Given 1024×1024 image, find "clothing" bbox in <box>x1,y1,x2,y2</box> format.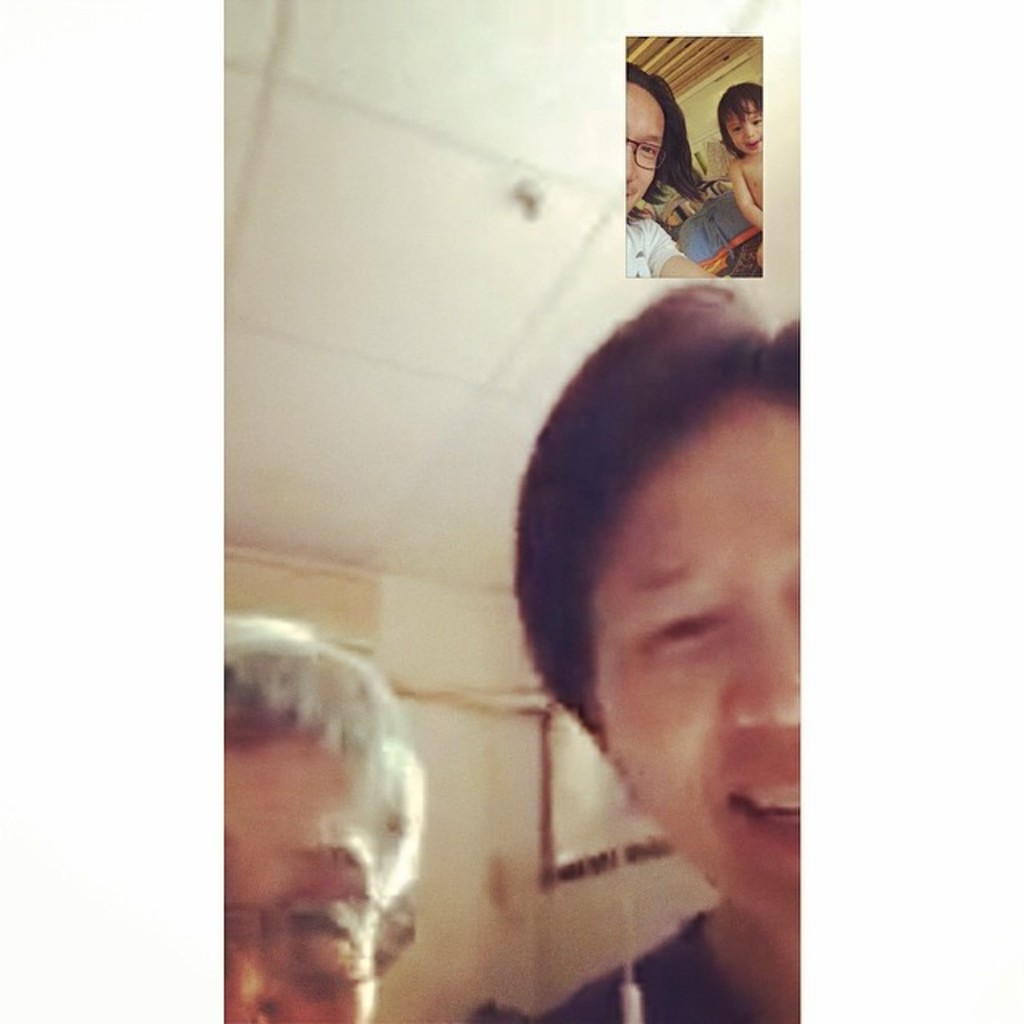
<box>464,910,797,1022</box>.
